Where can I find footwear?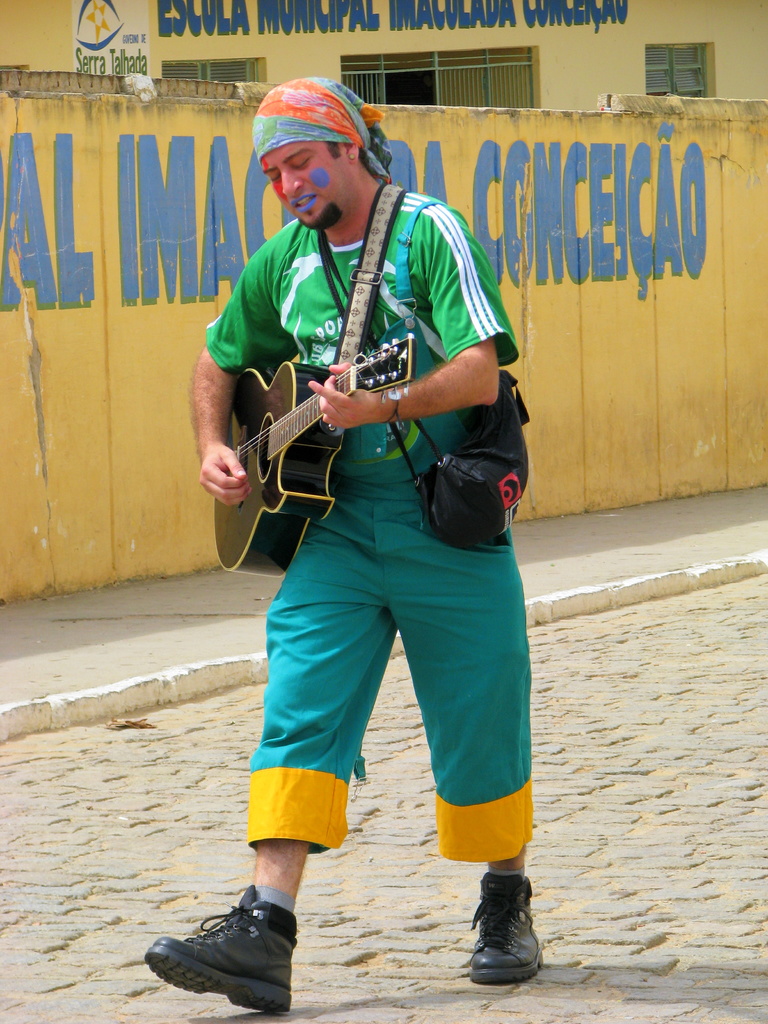
You can find it at x1=148, y1=897, x2=310, y2=1005.
